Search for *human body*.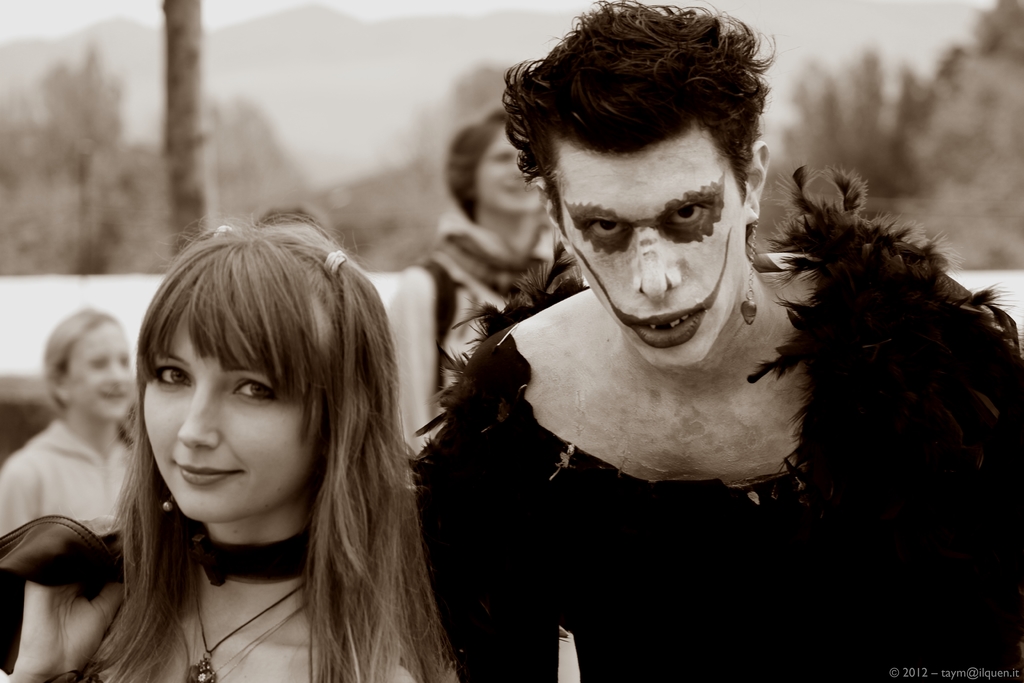
Found at 383 204 575 463.
